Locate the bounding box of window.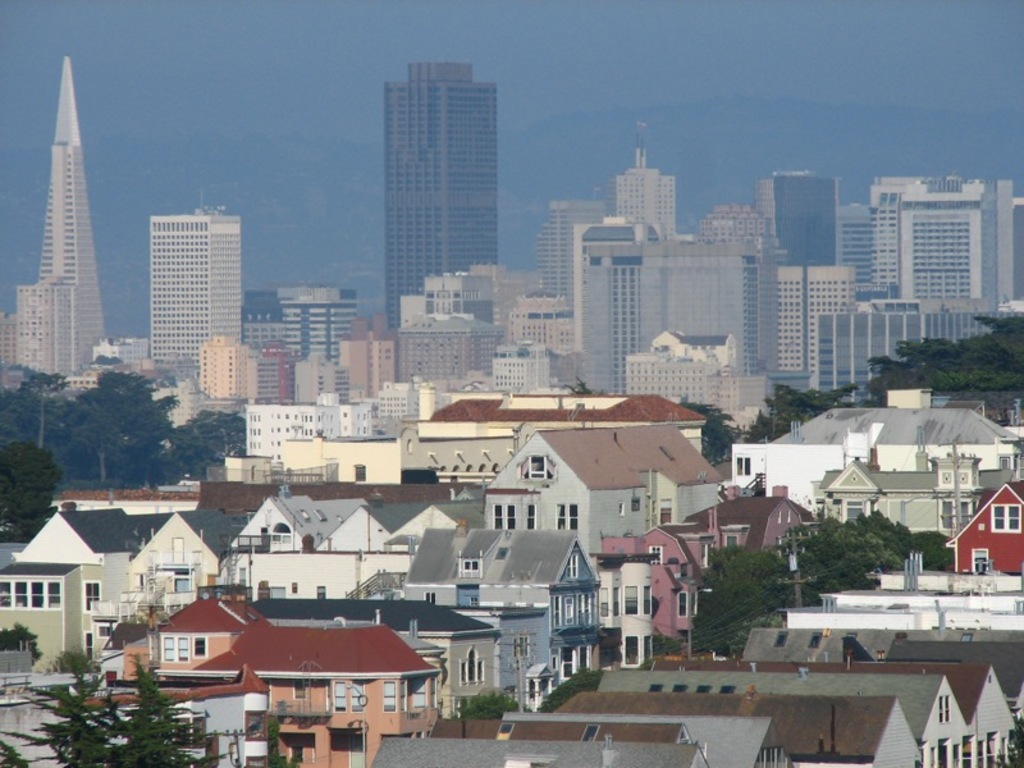
Bounding box: bbox=(646, 682, 666, 694).
